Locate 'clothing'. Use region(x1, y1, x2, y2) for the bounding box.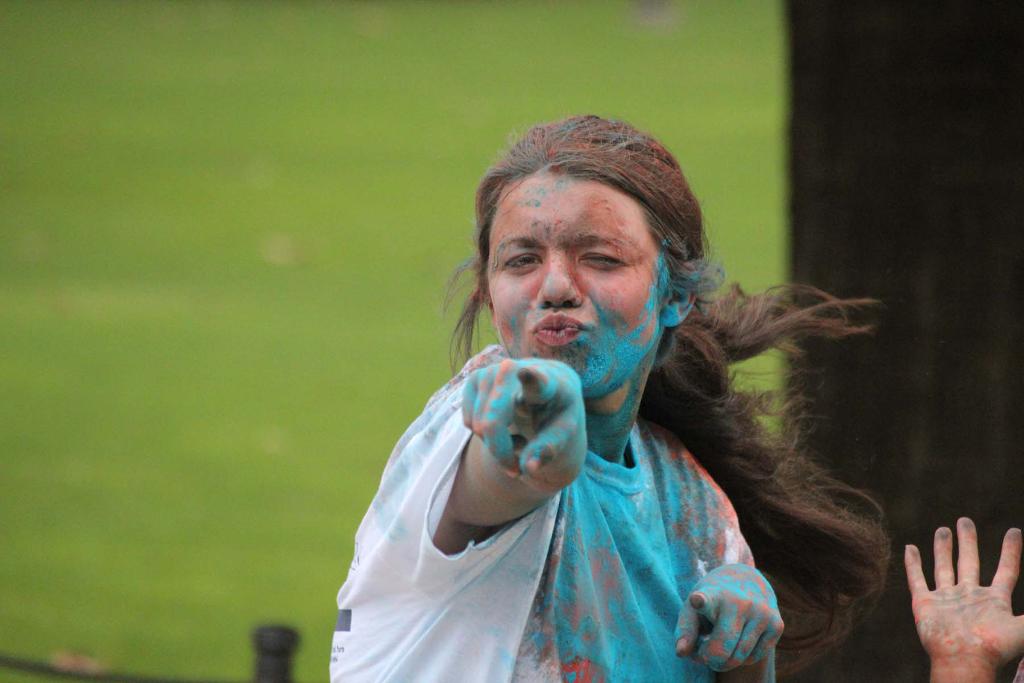
region(317, 339, 752, 673).
